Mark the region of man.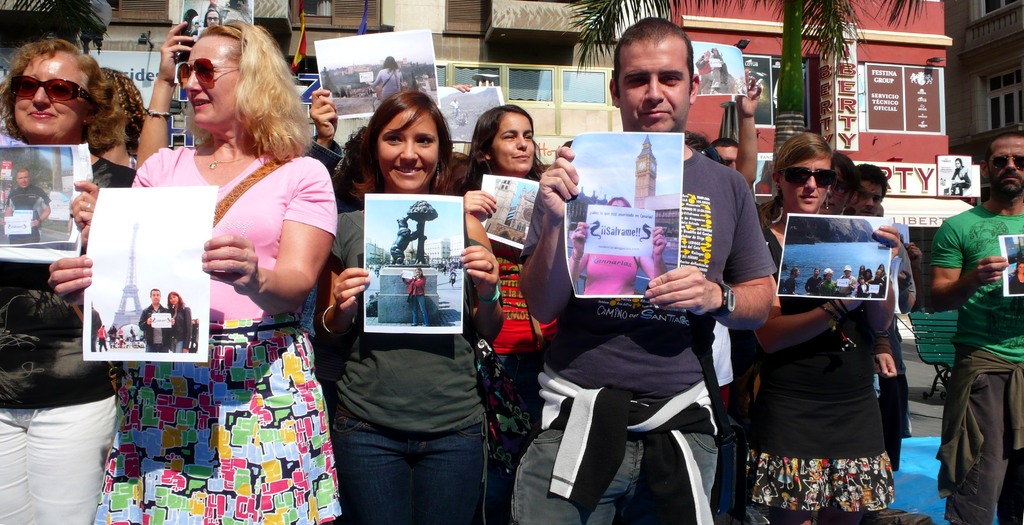
Region: left=512, top=15, right=776, bottom=524.
